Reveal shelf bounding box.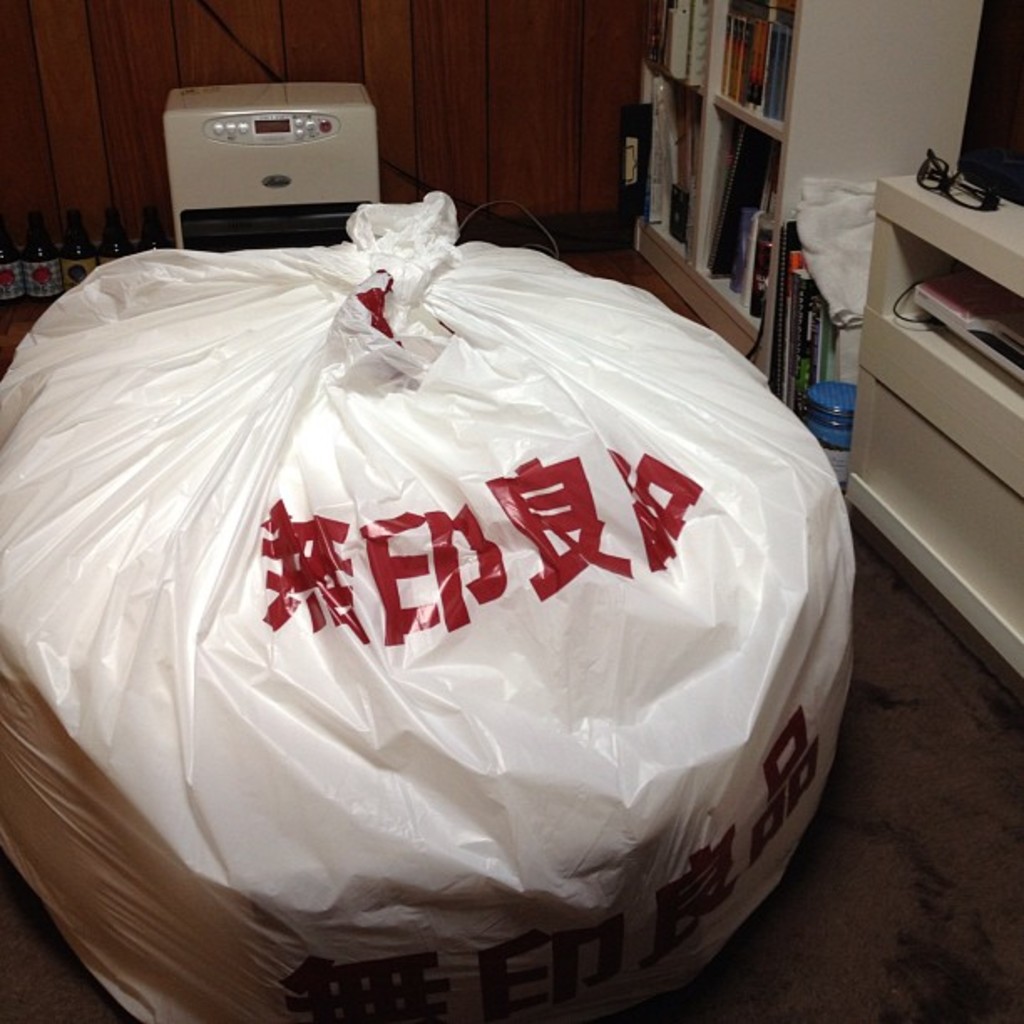
Revealed: (left=611, top=12, right=830, bottom=340).
